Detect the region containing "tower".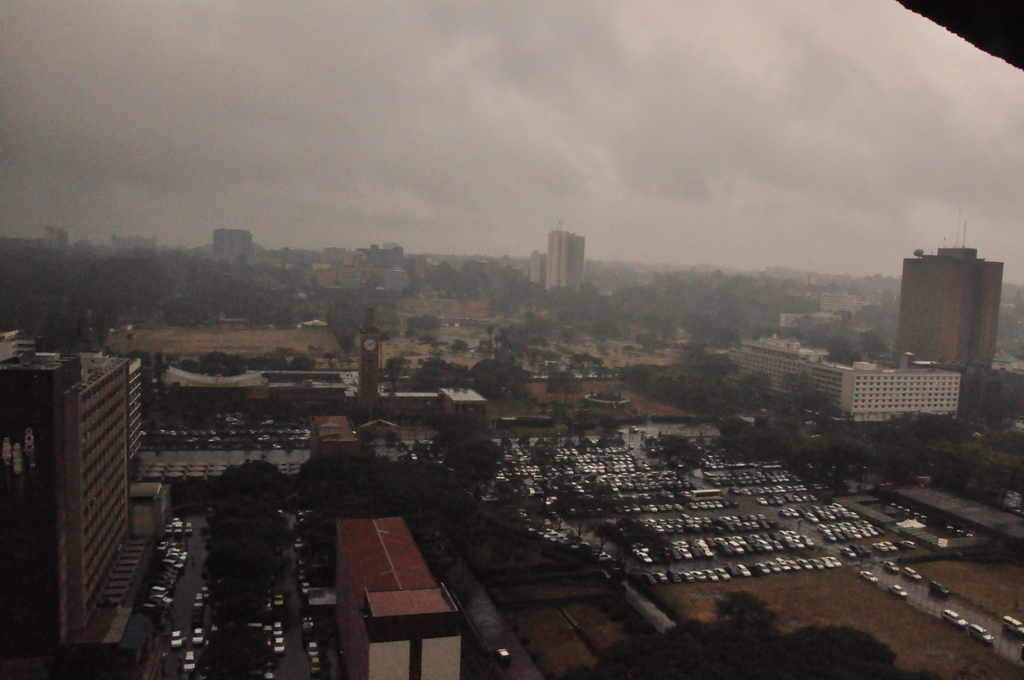
x1=349 y1=312 x2=371 y2=424.
